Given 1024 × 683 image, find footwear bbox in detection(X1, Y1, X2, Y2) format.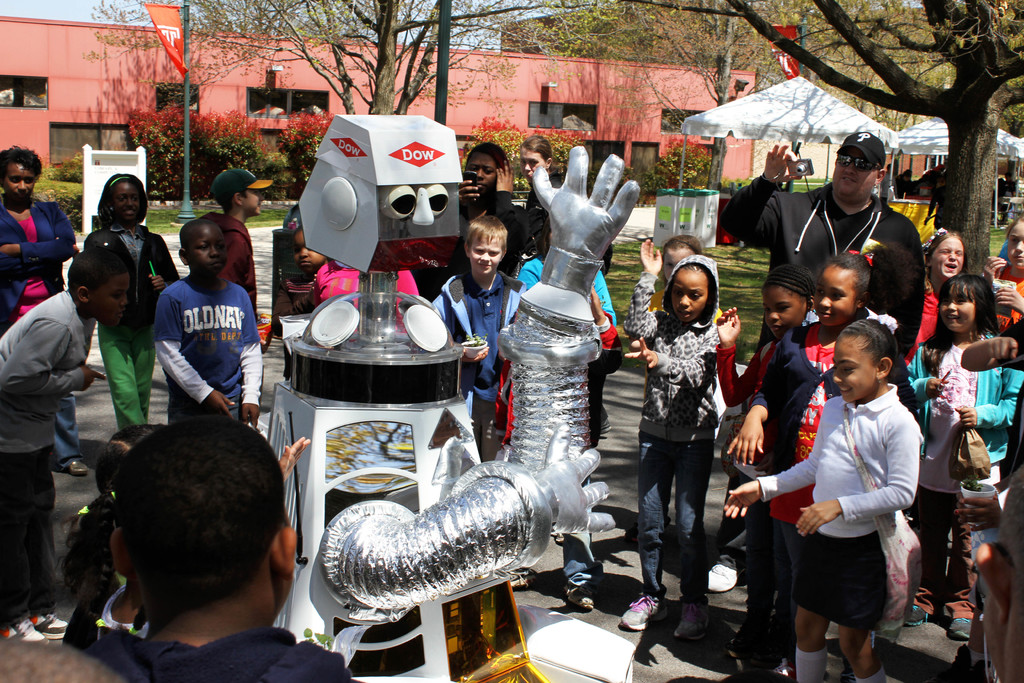
detection(708, 564, 737, 589).
